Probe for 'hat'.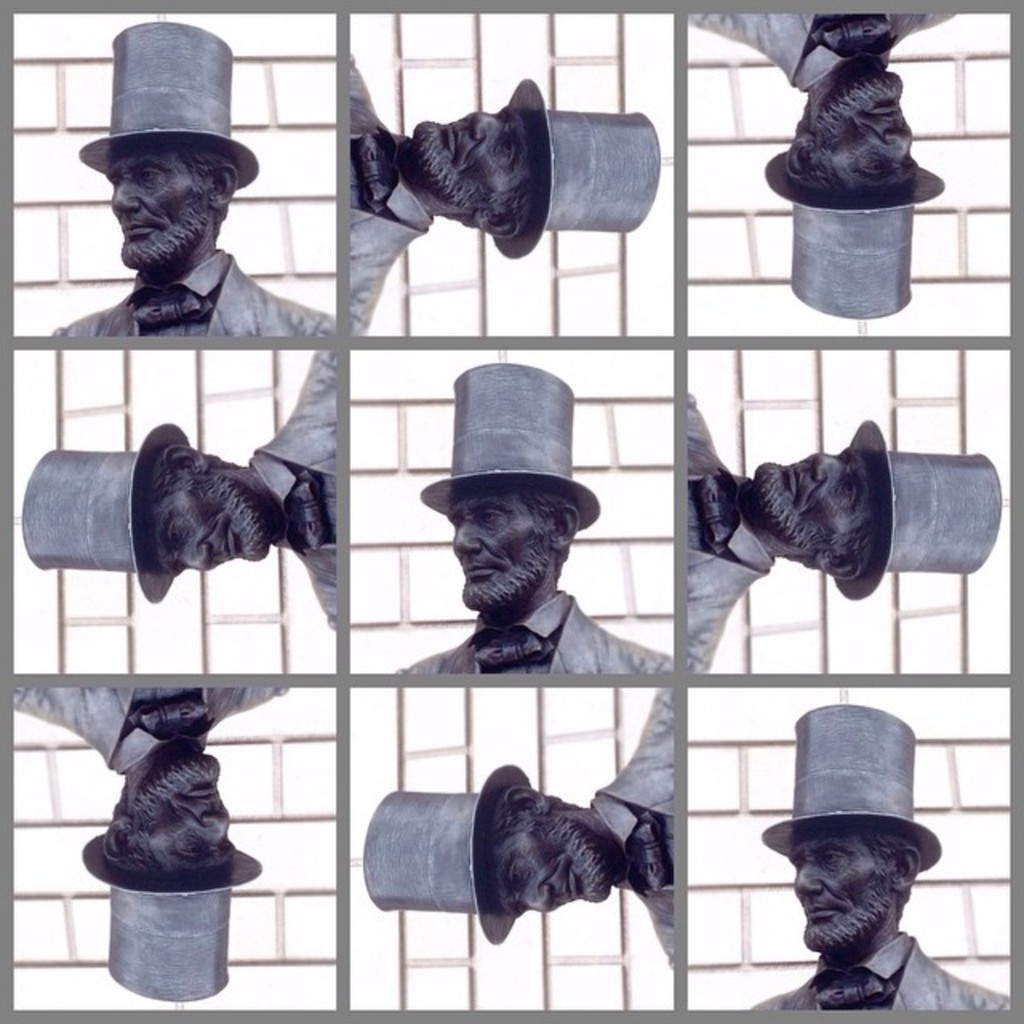
Probe result: 82:18:261:190.
